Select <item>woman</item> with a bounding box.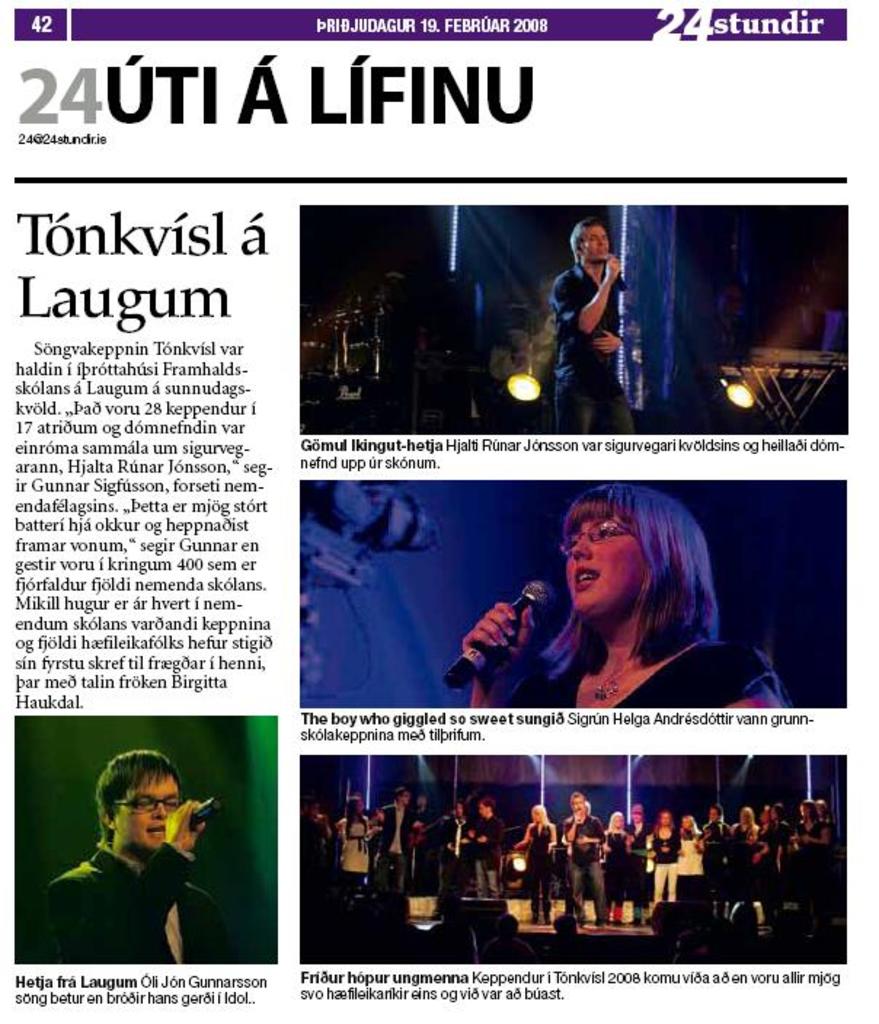
515,803,560,928.
